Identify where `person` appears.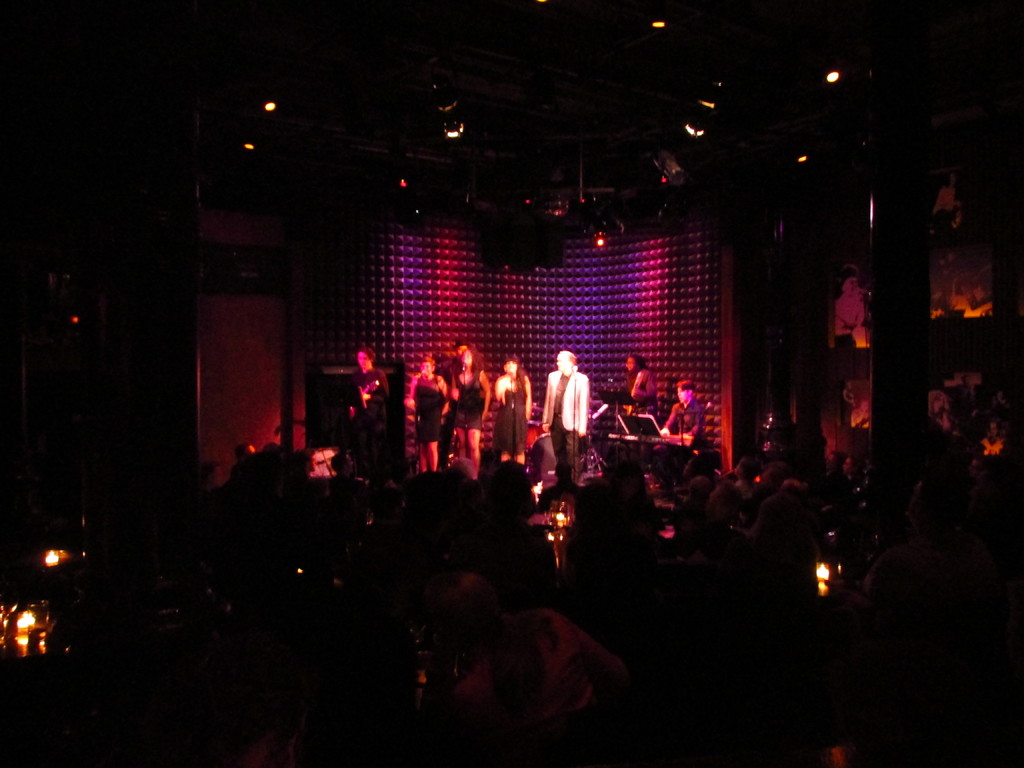
Appears at {"x1": 409, "y1": 356, "x2": 450, "y2": 472}.
